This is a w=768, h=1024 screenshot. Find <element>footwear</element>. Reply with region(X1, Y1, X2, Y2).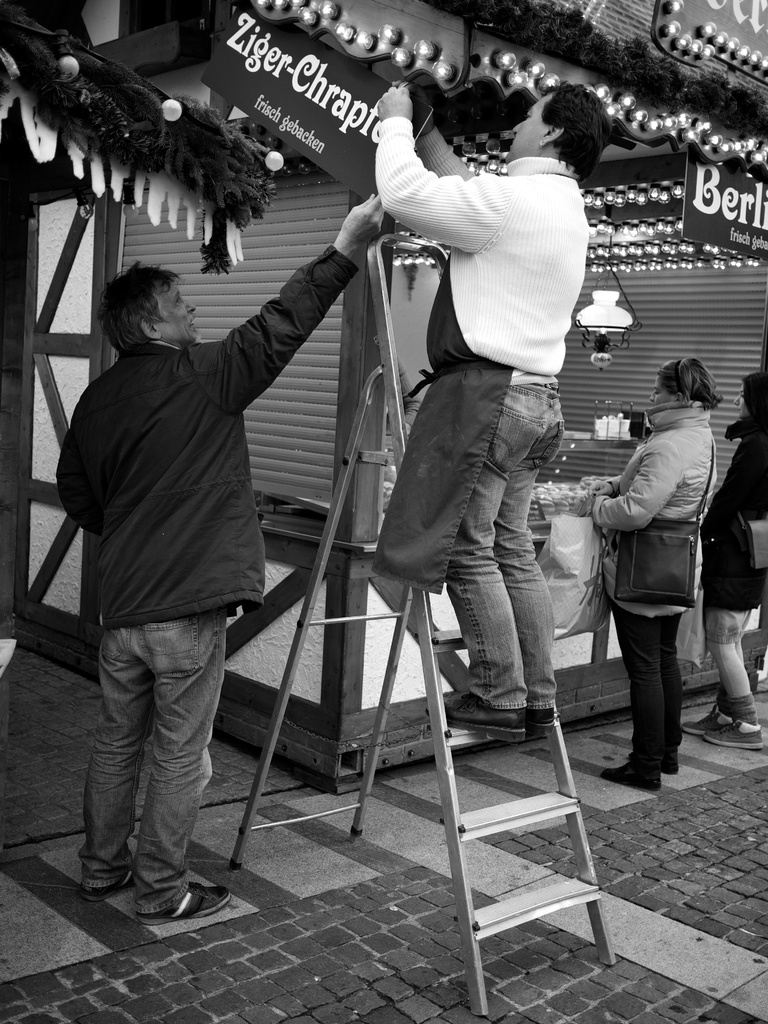
region(429, 689, 524, 736).
